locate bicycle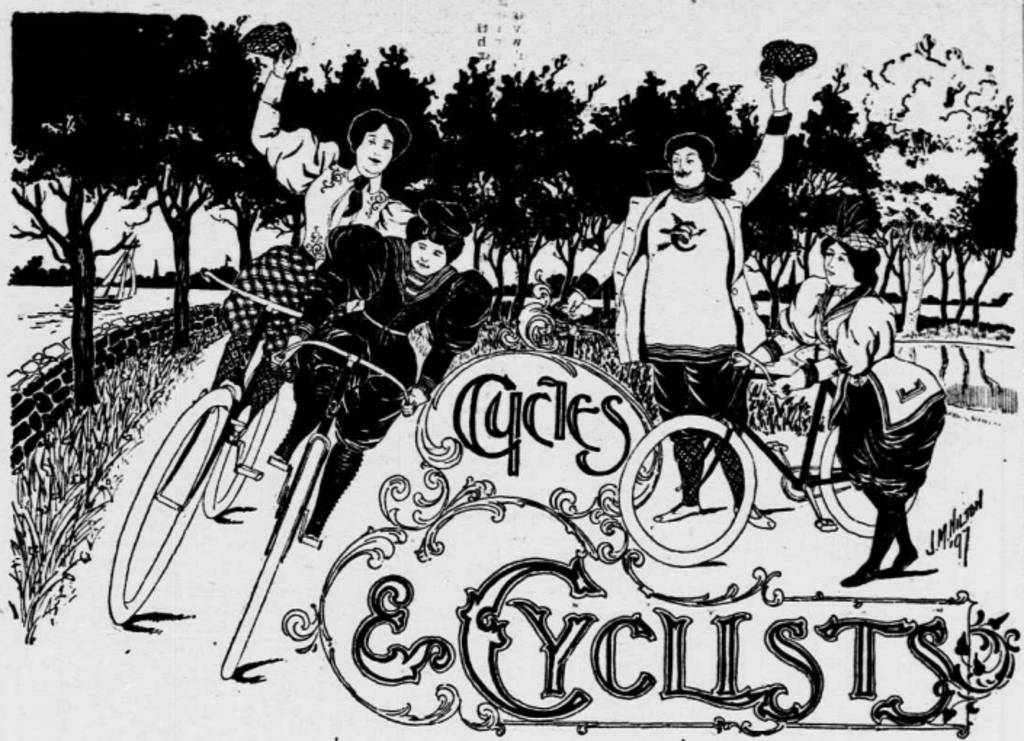
left=131, top=339, right=275, bottom=584
